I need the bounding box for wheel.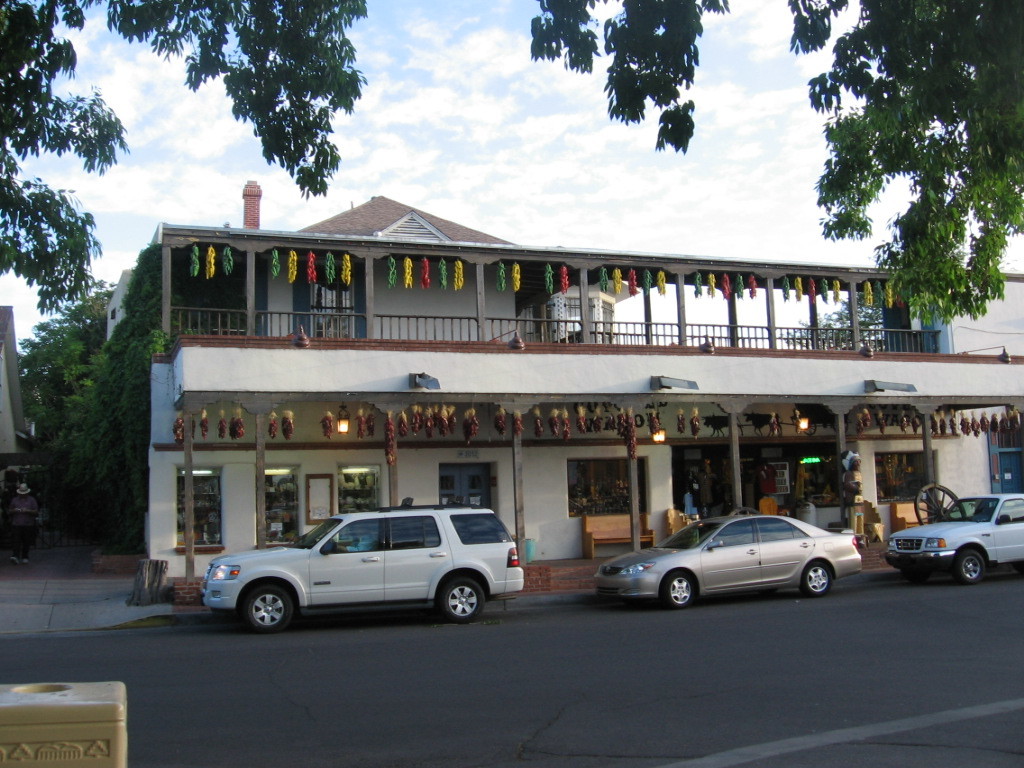
Here it is: BBox(225, 581, 298, 644).
